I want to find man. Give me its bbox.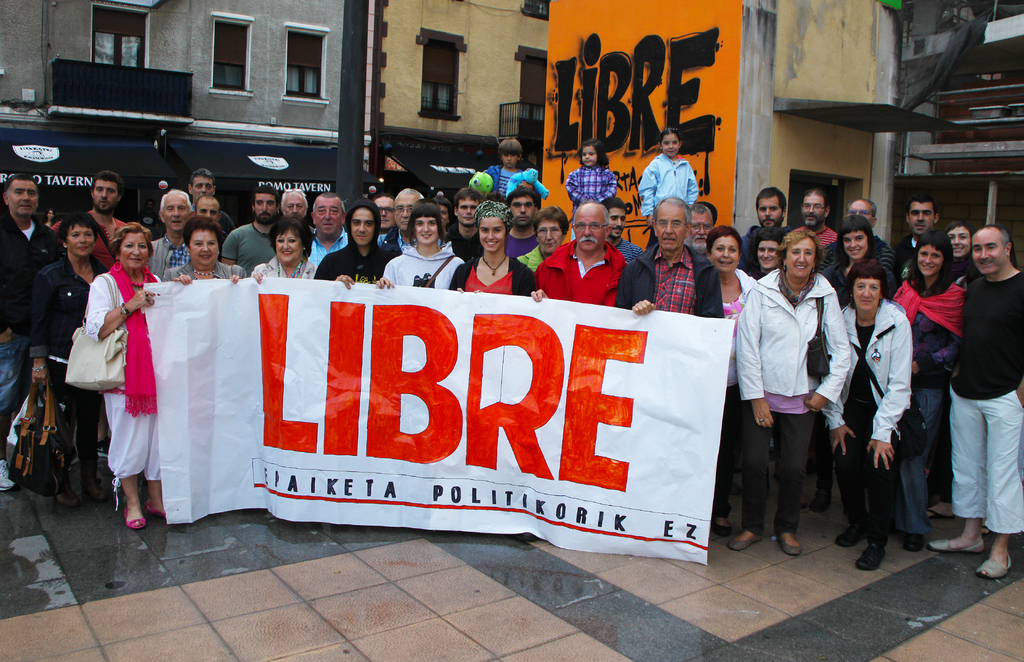
222 185 282 276.
